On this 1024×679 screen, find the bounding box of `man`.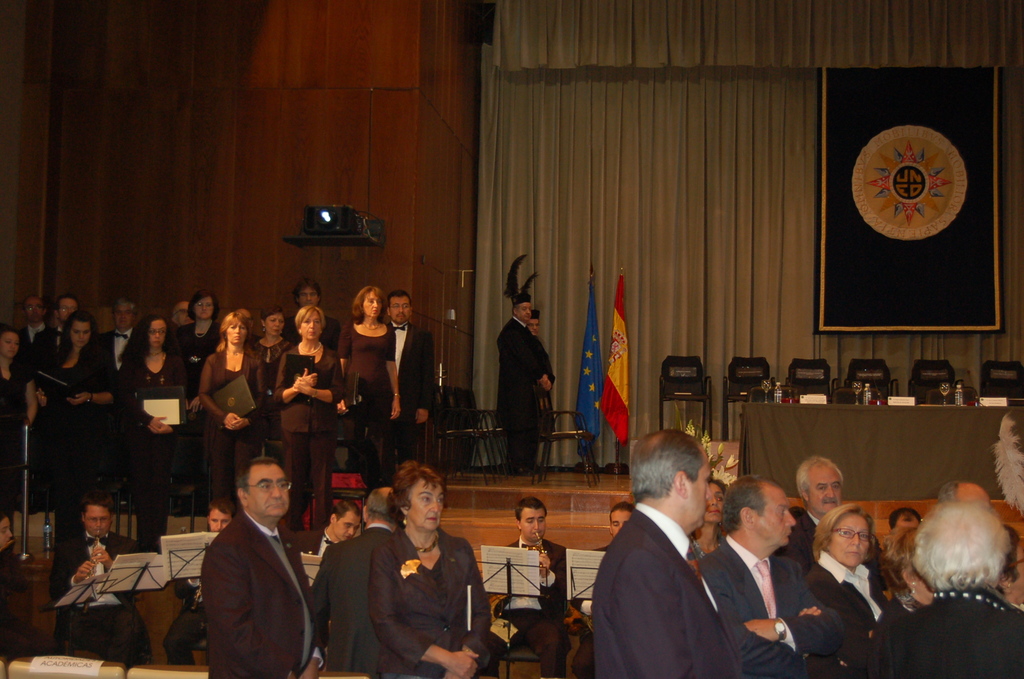
Bounding box: box=[182, 446, 326, 678].
